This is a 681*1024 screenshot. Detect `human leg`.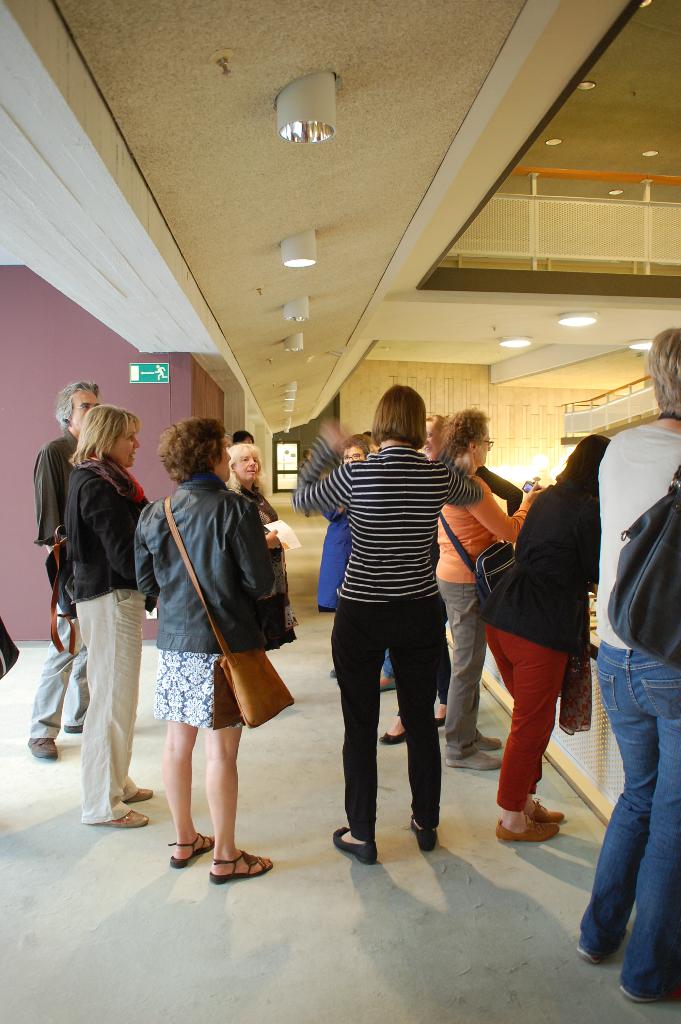
rect(434, 582, 494, 767).
